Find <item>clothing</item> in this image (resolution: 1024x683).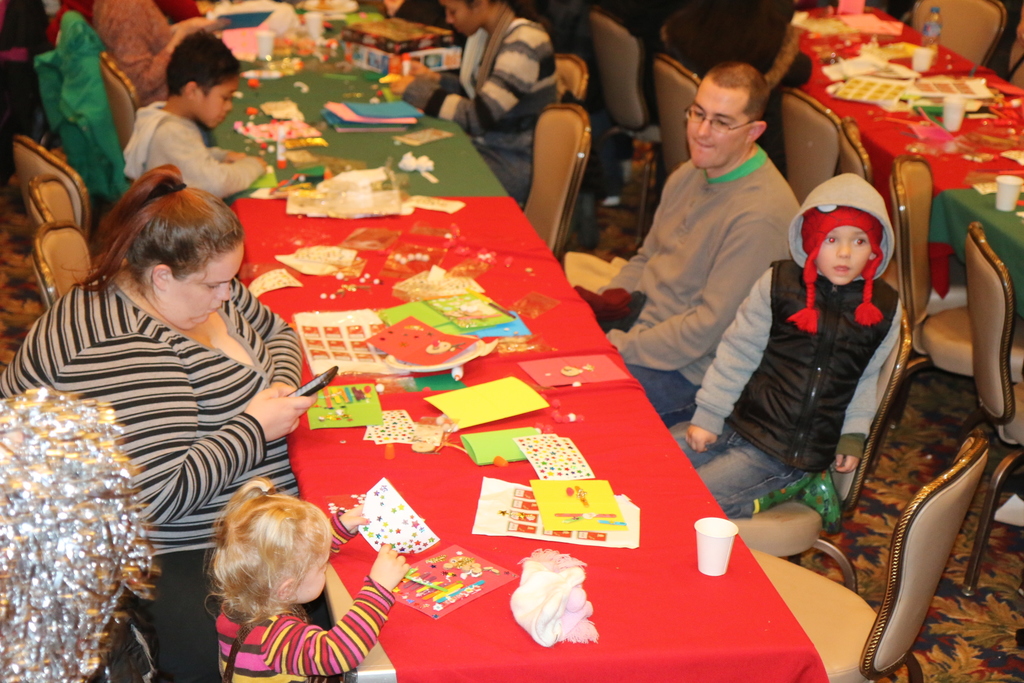
399, 15, 561, 208.
